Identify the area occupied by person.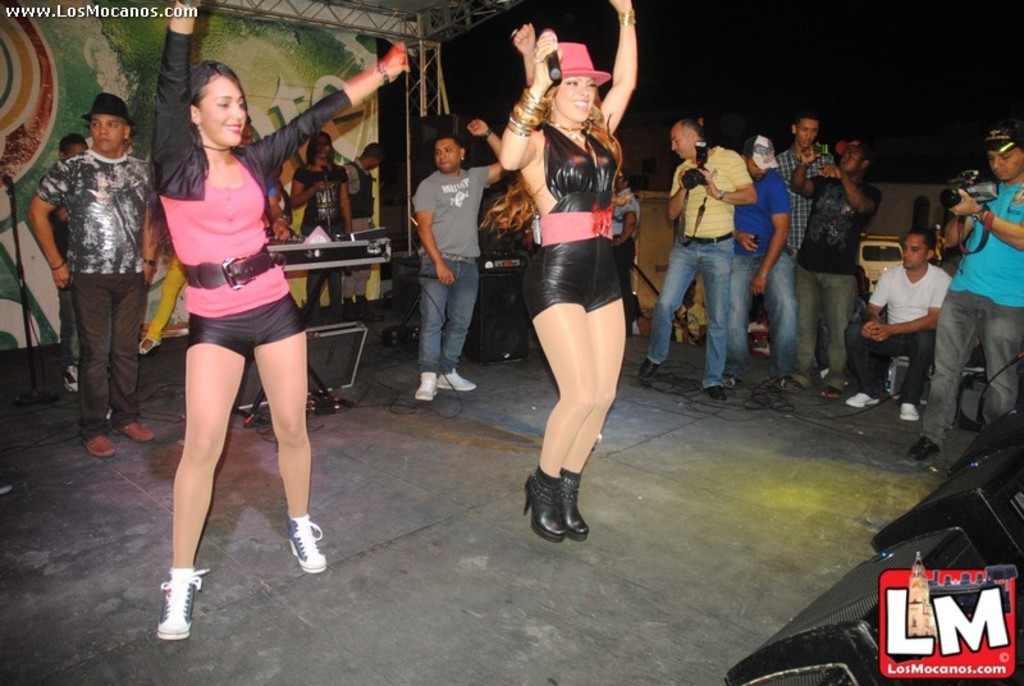
Area: x1=899 y1=120 x2=1023 y2=465.
